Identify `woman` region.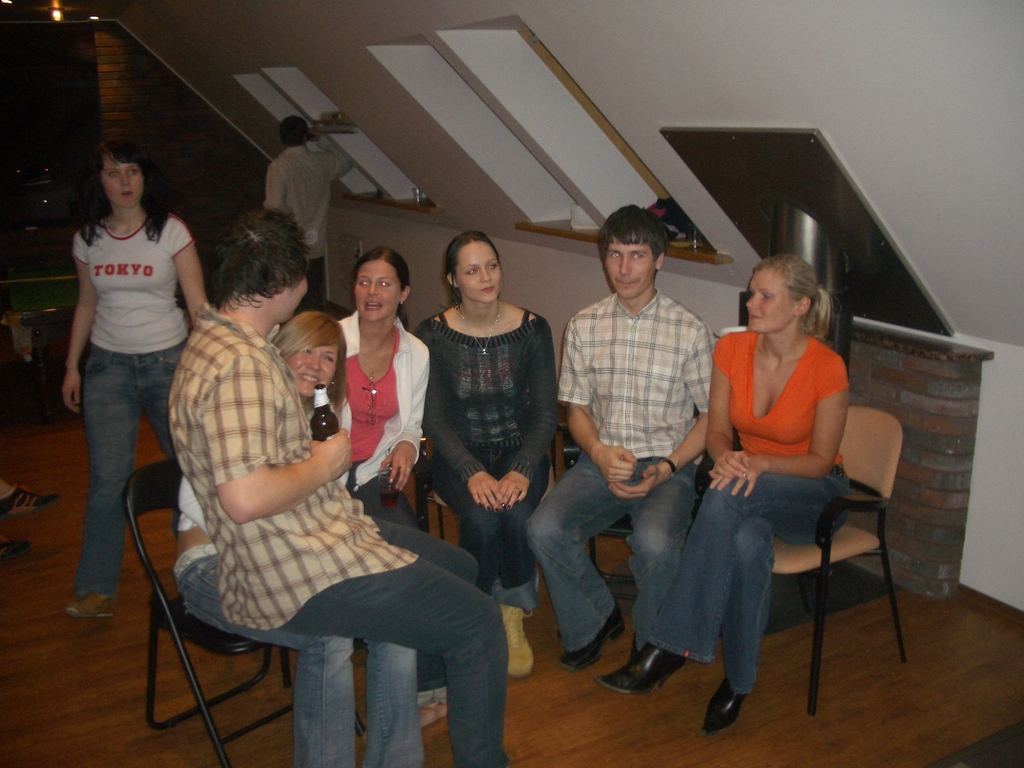
Region: 338/243/429/527.
